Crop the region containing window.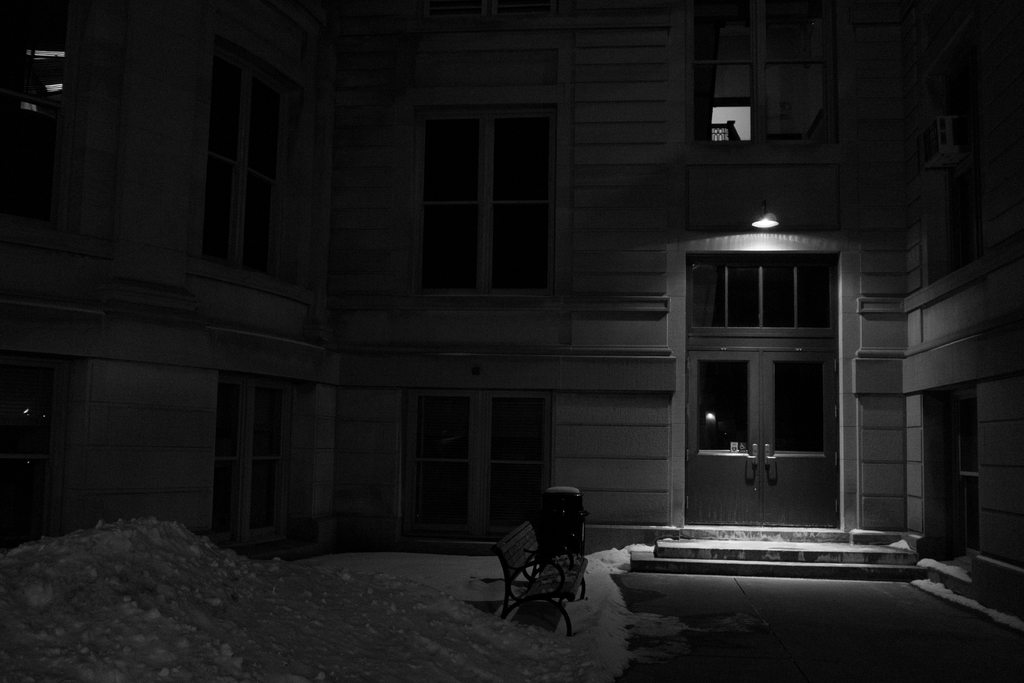
Crop region: <box>196,60,312,292</box>.
